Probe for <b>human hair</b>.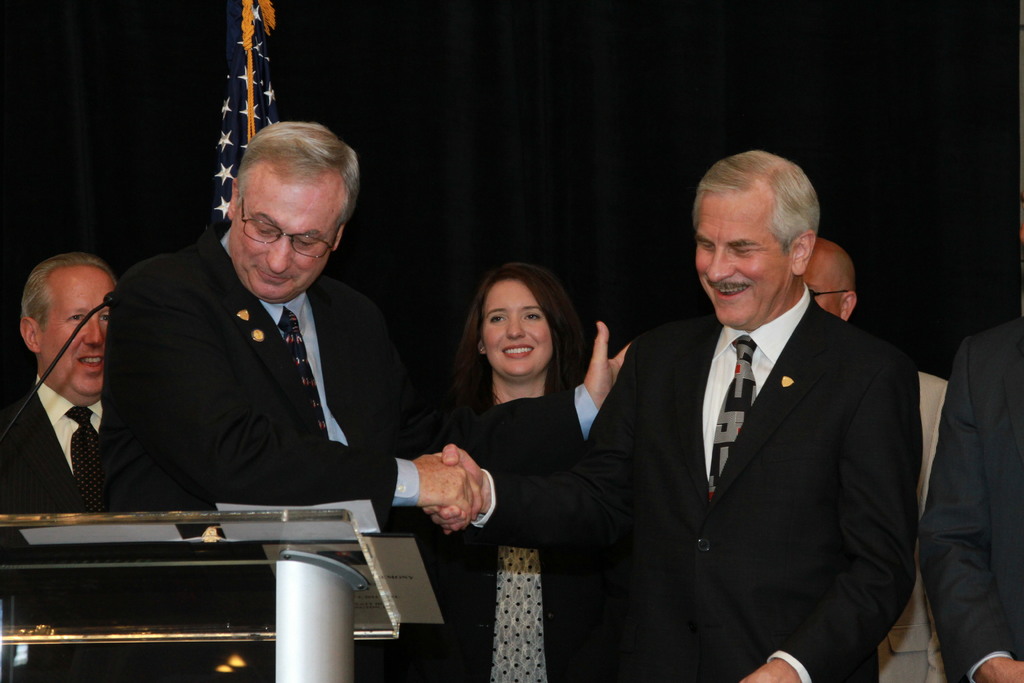
Probe result: [left=13, top=252, right=125, bottom=332].
